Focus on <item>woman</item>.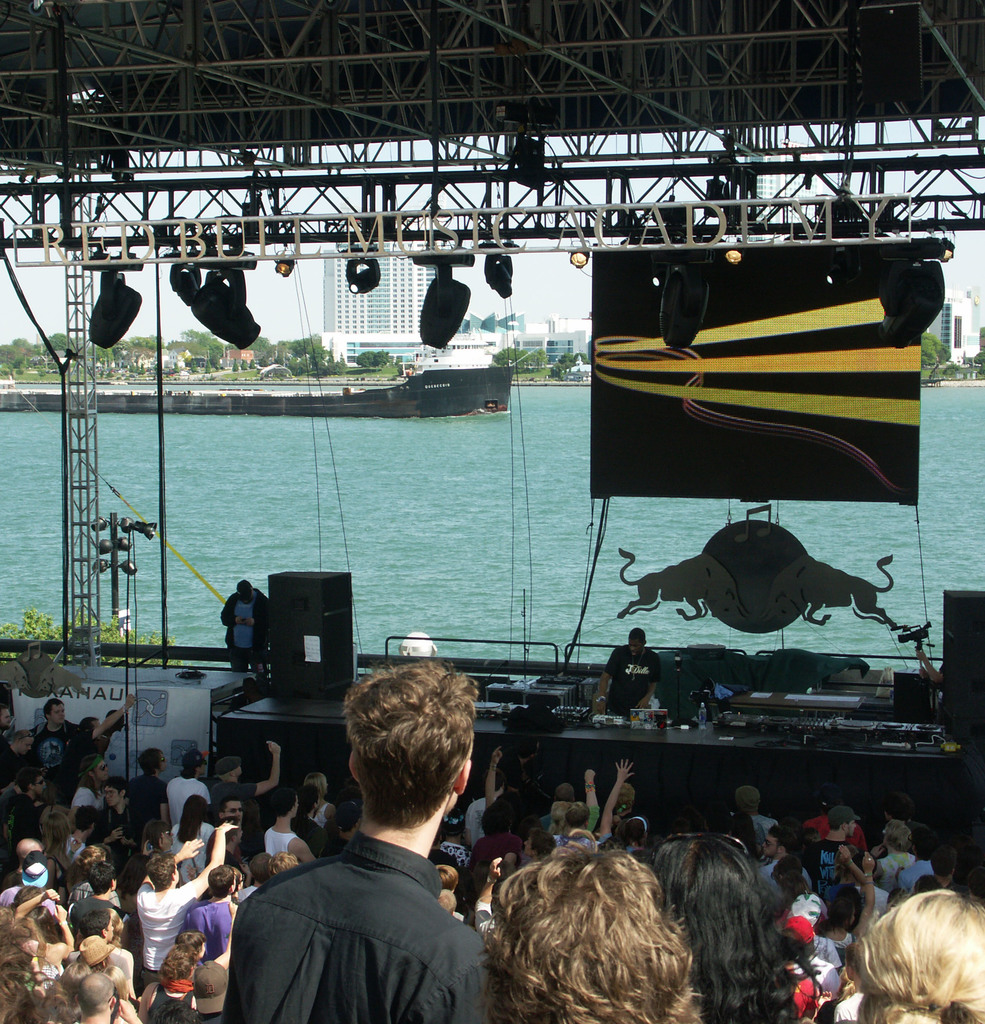
Focused at <box>72,753,110,817</box>.
